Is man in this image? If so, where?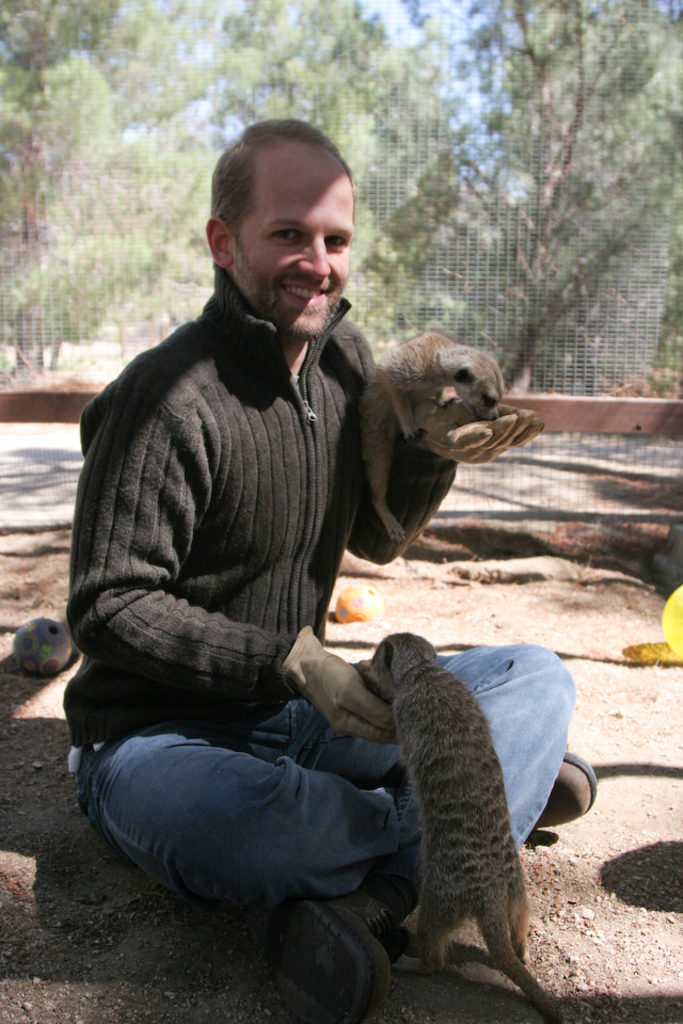
Yes, at <bbox>60, 160, 505, 934</bbox>.
